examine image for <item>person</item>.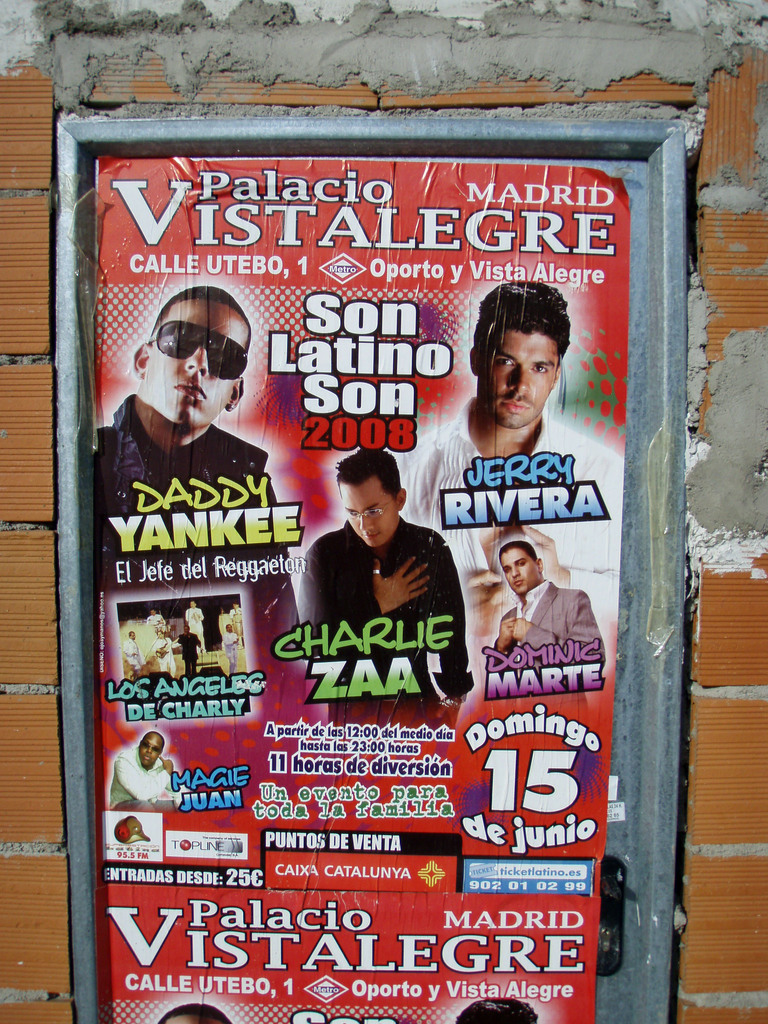
Examination result: rect(97, 287, 303, 653).
